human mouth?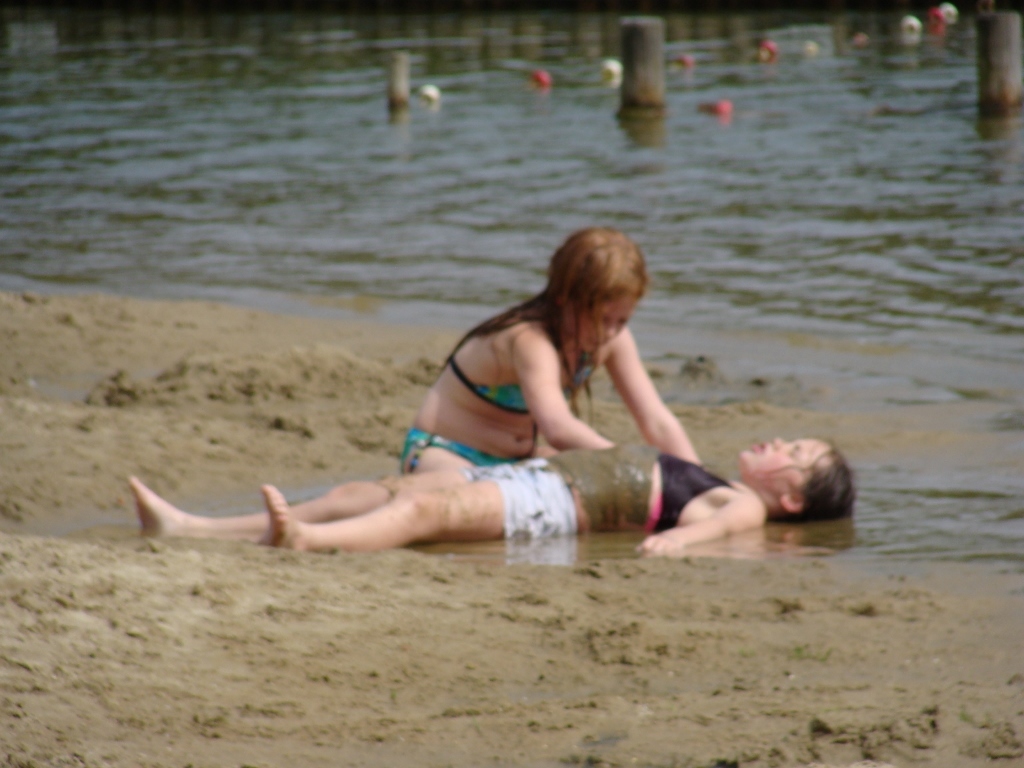
l=750, t=444, r=771, b=455
